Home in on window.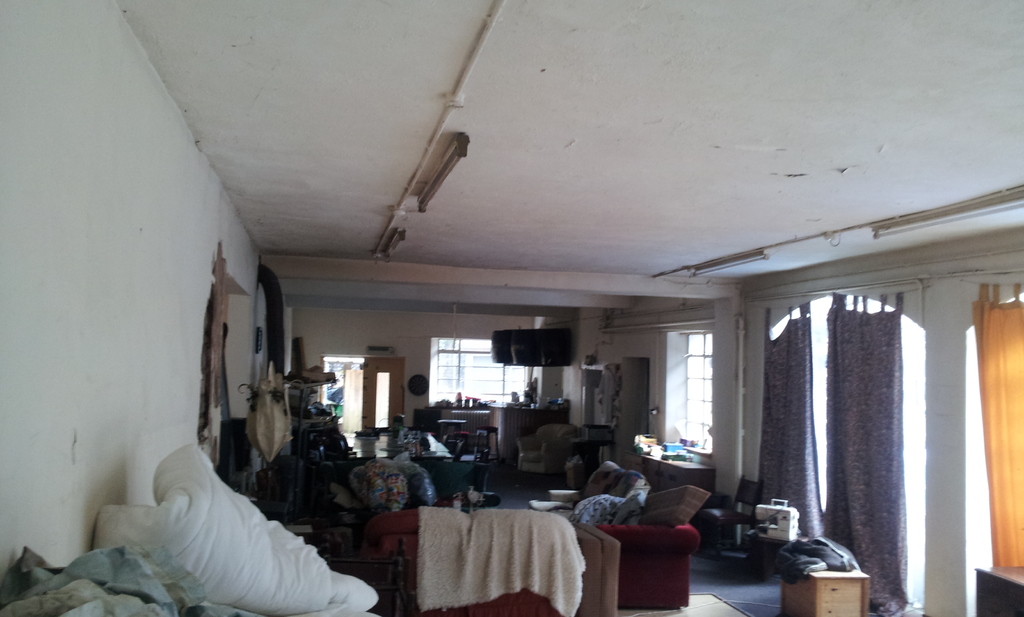
Homed in at [437,337,537,407].
